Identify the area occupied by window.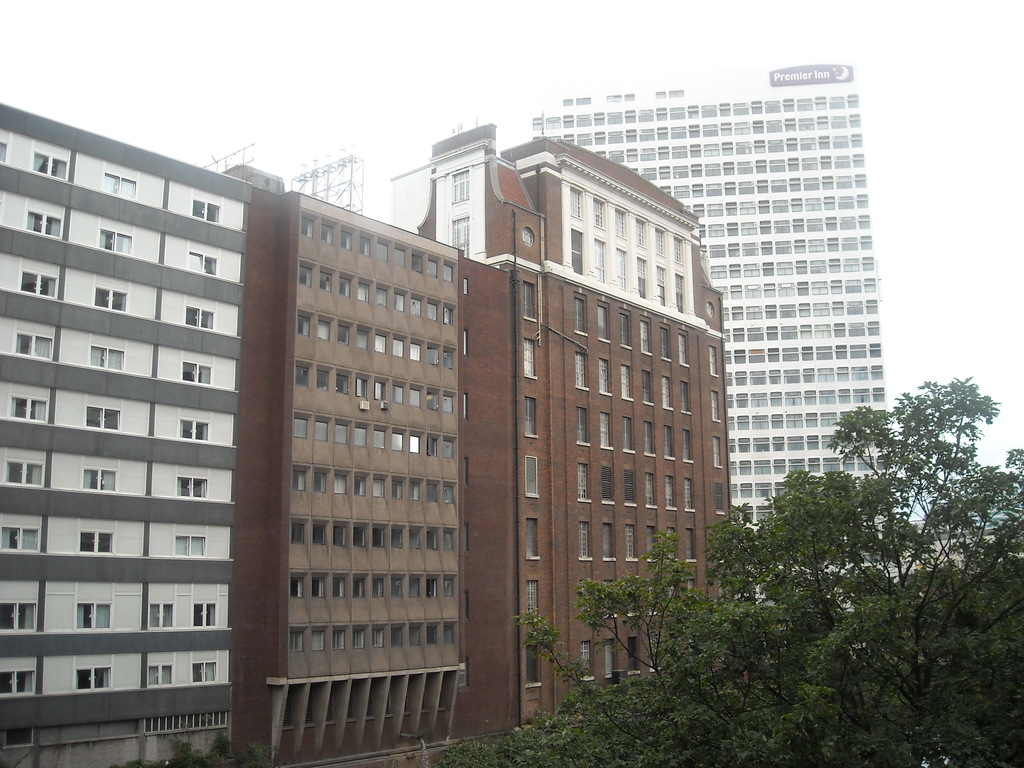
Area: x1=427, y1=394, x2=437, y2=410.
